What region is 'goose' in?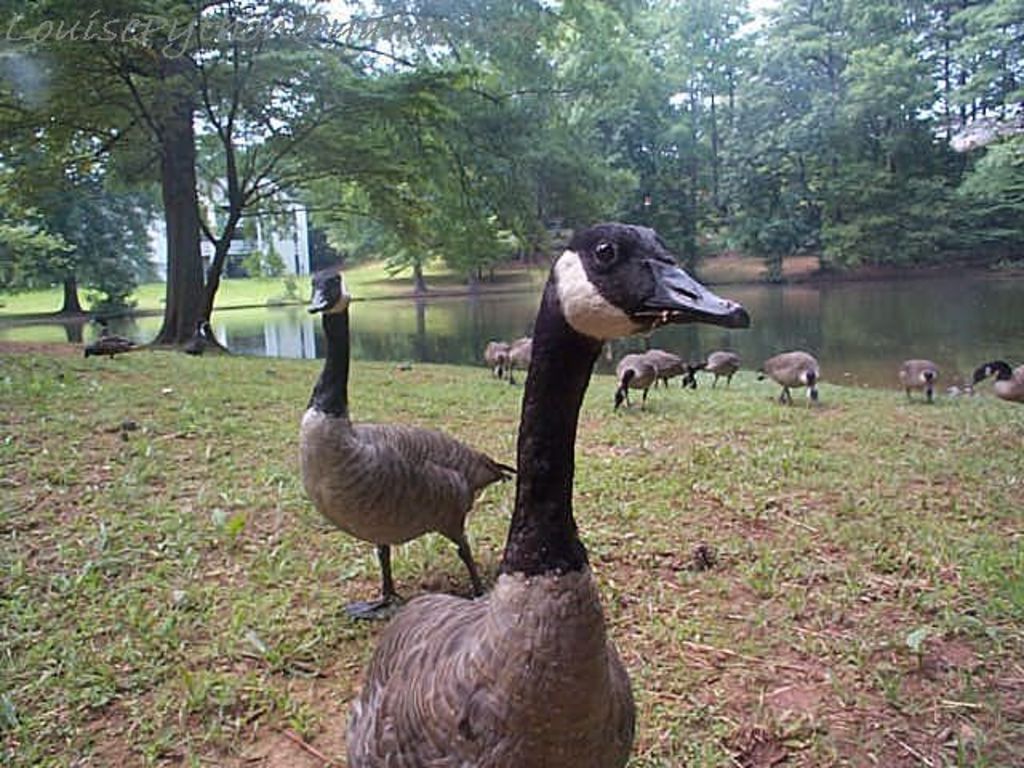
[642, 344, 682, 392].
